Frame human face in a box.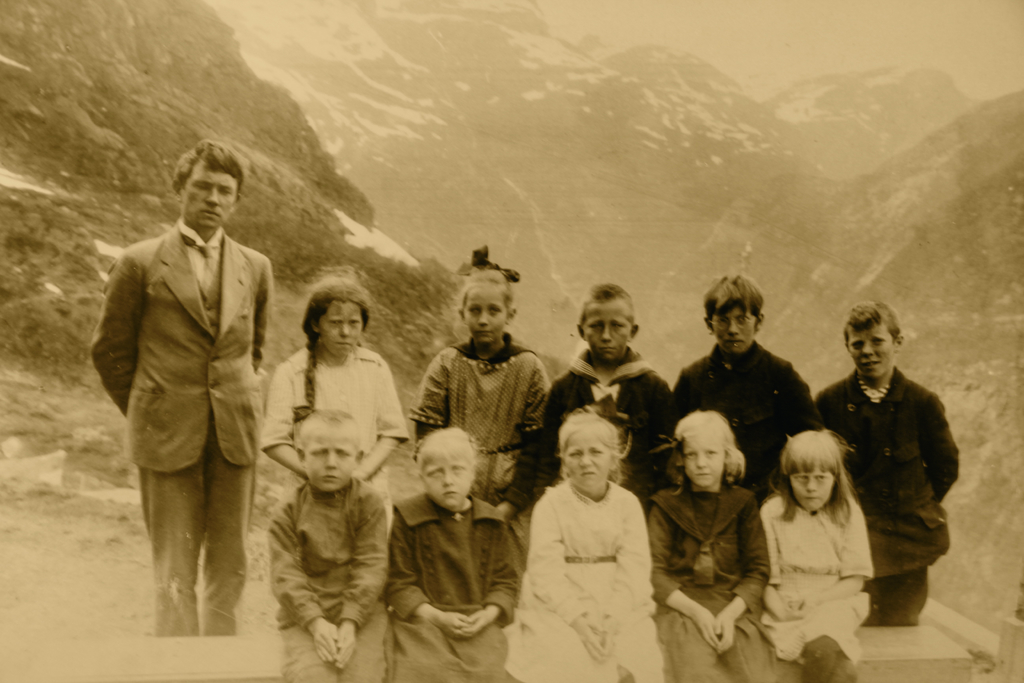
left=587, top=302, right=630, bottom=358.
